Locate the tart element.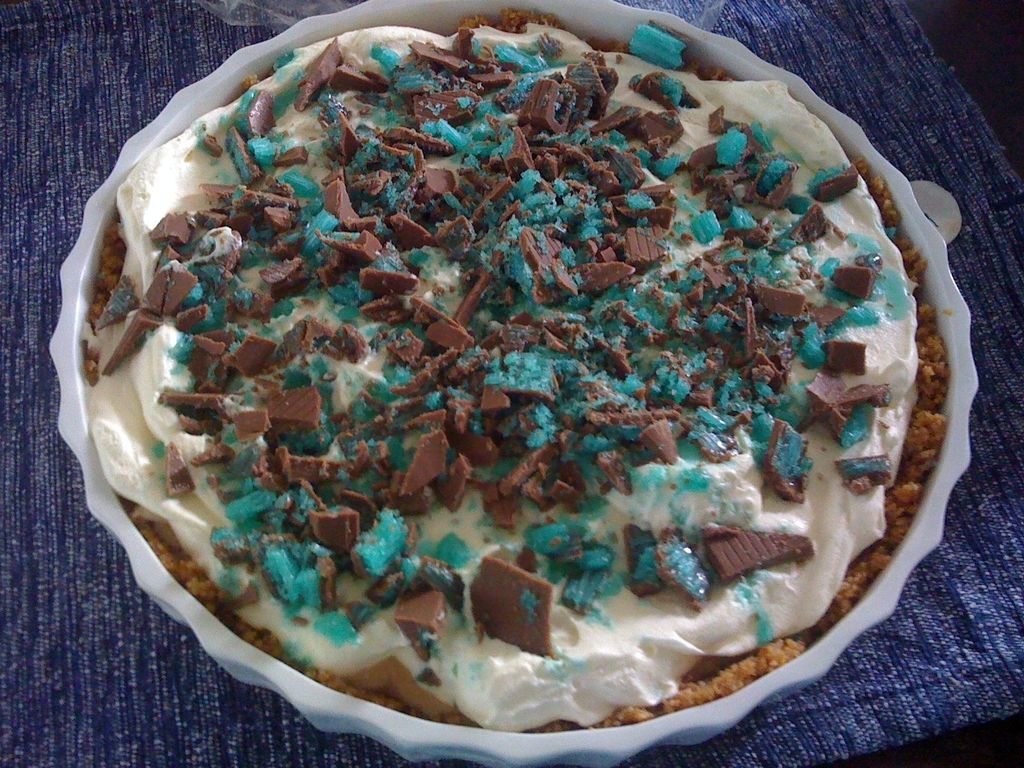
Element bbox: left=81, top=16, right=948, bottom=735.
